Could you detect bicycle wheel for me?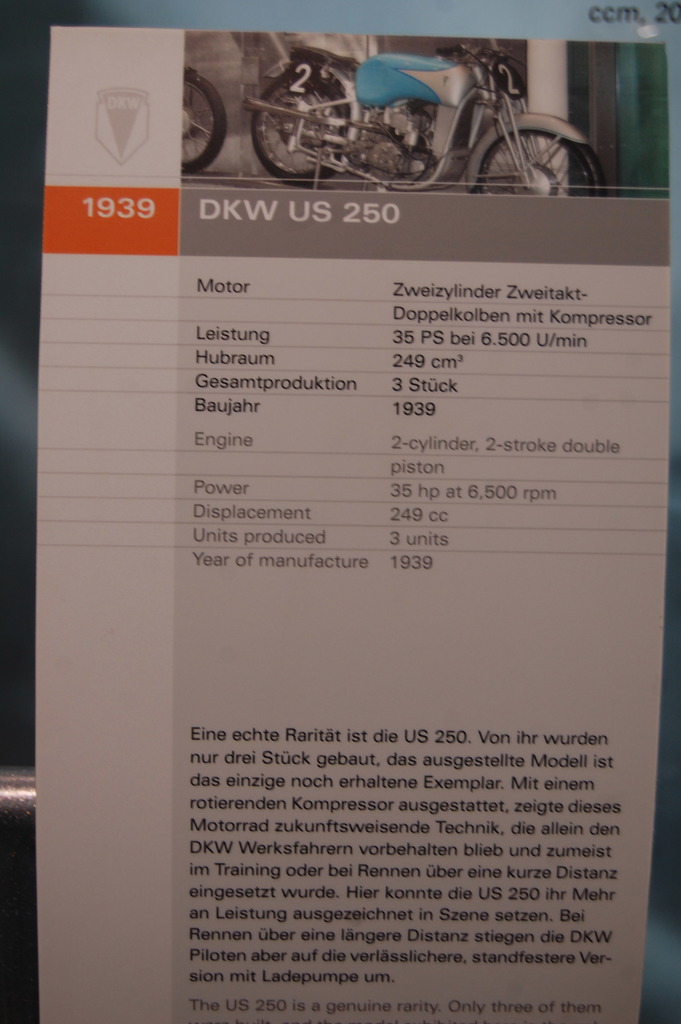
Detection result: Rect(184, 71, 222, 179).
